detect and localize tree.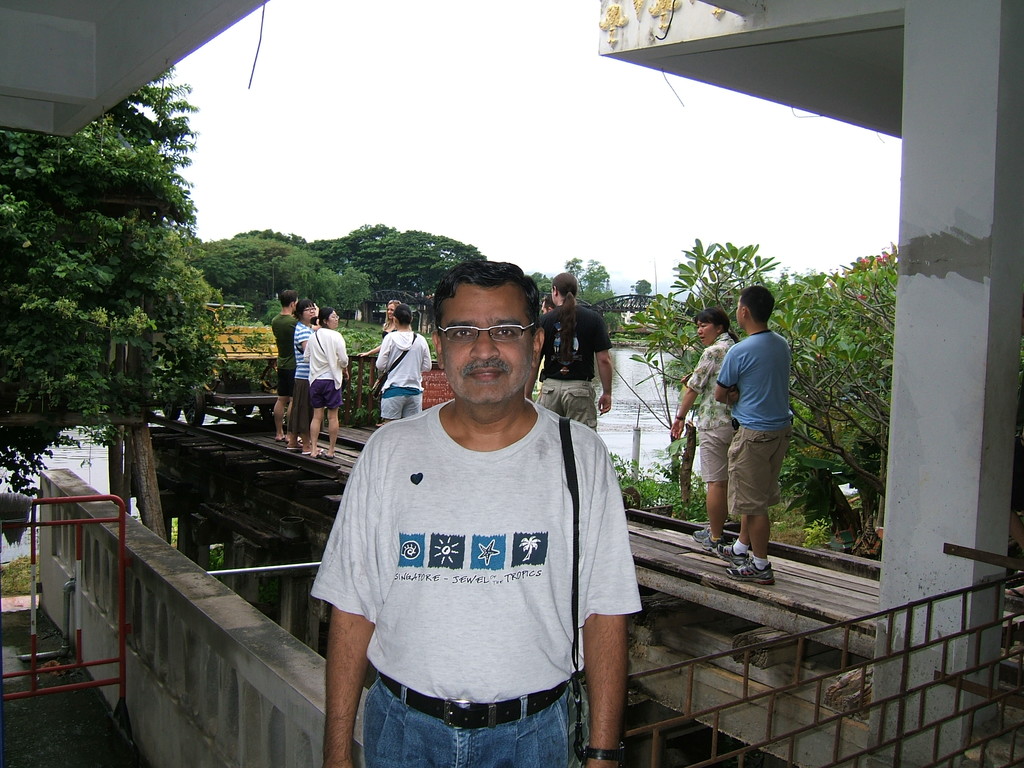
Localized at [628, 238, 904, 521].
